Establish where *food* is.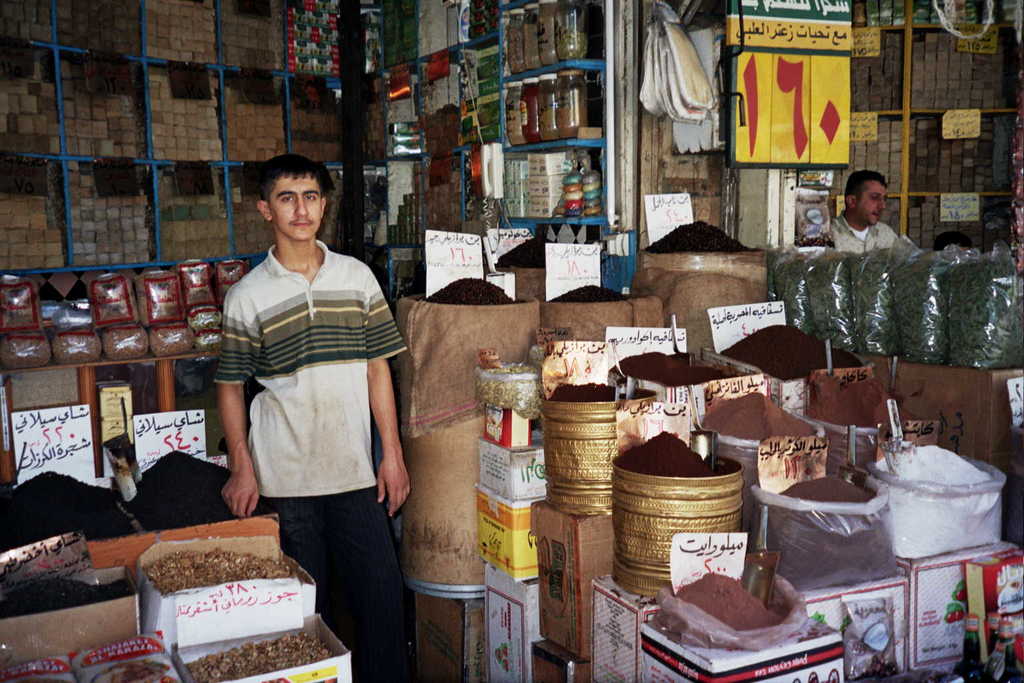
Established at Rect(609, 349, 740, 389).
